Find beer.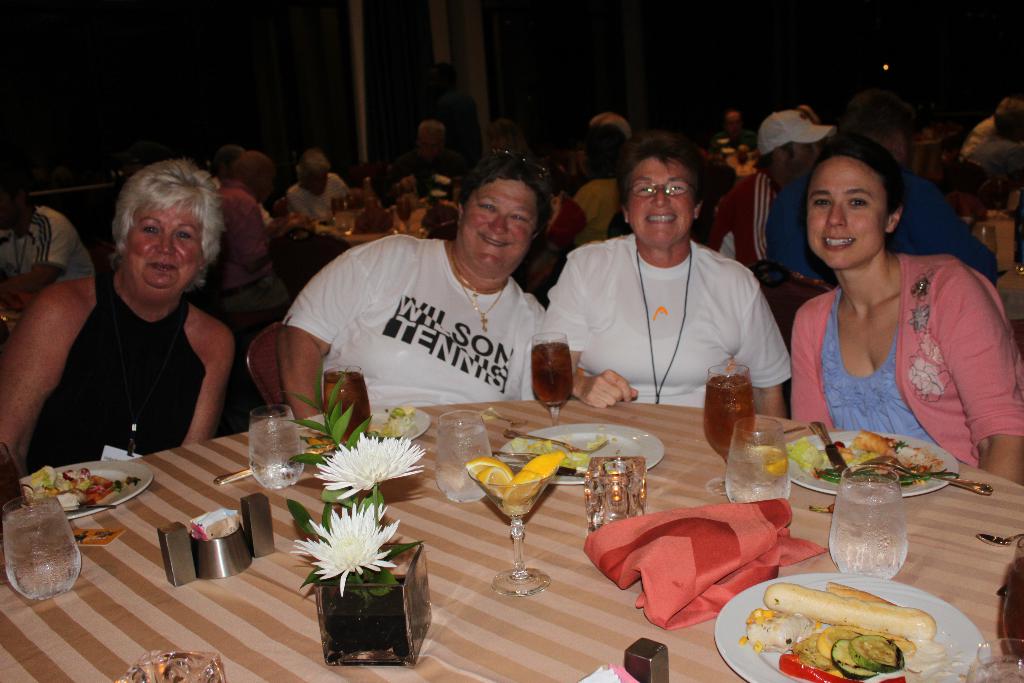
l=705, t=375, r=756, b=464.
